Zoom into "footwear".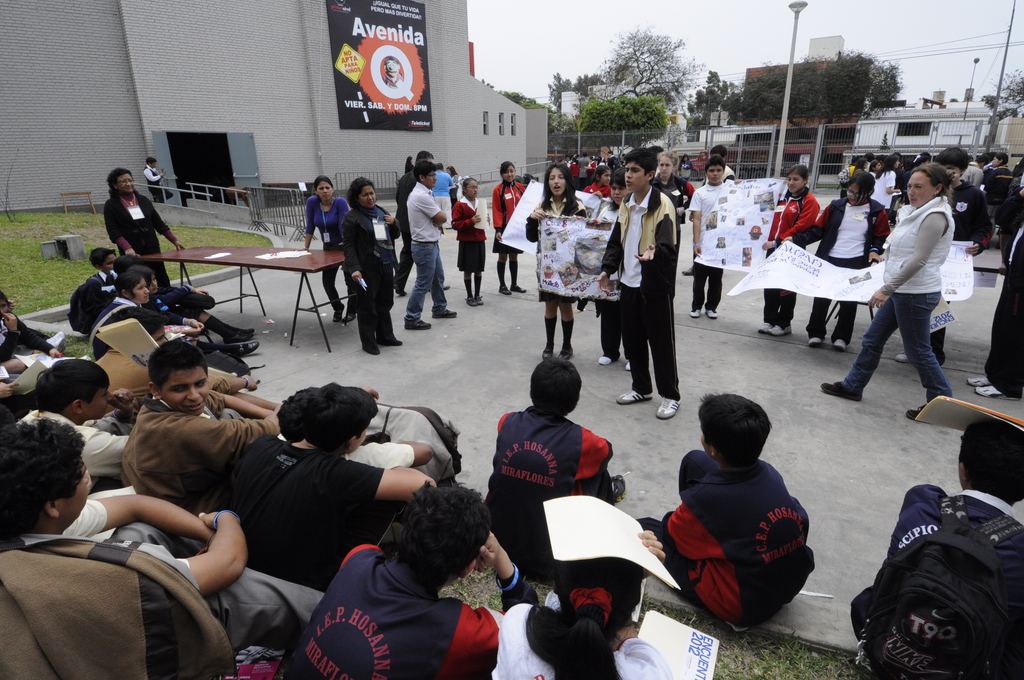
Zoom target: select_region(687, 307, 705, 321).
